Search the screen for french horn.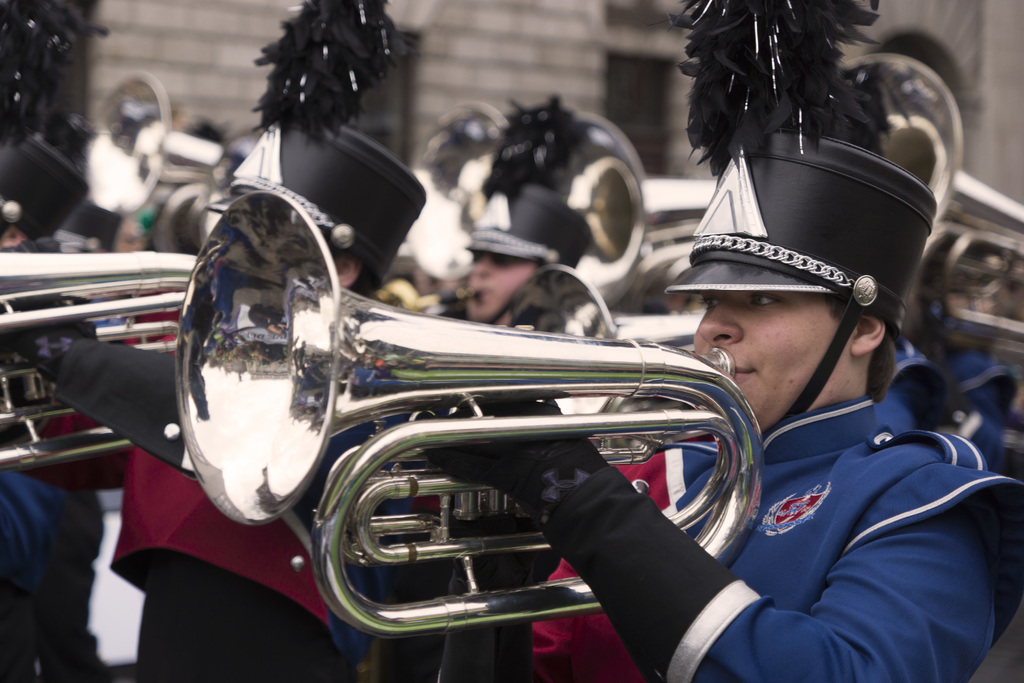
Found at x1=0 y1=247 x2=207 y2=477.
